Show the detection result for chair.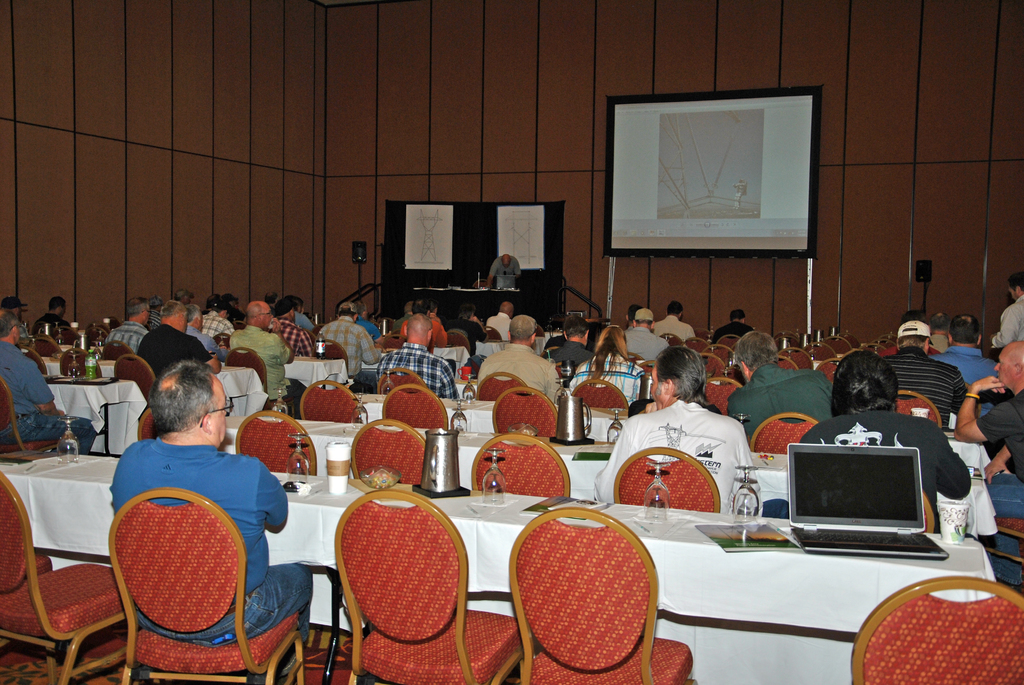
x1=471, y1=432, x2=572, y2=500.
